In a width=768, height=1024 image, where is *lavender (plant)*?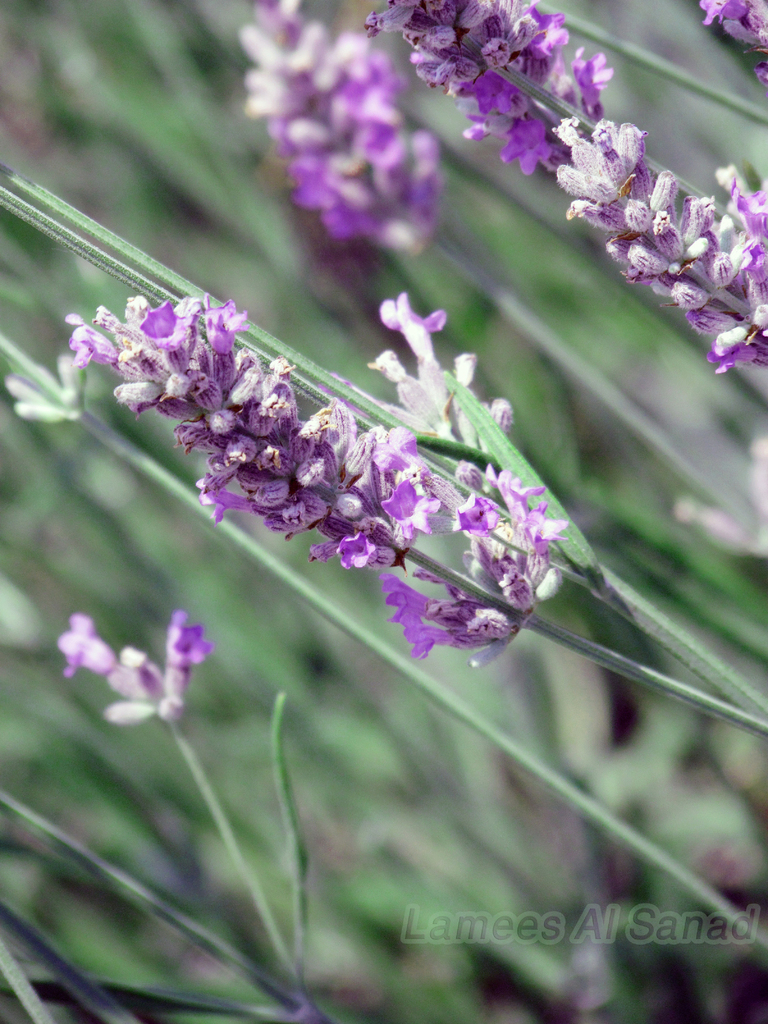
l=358, t=295, r=767, b=708.
